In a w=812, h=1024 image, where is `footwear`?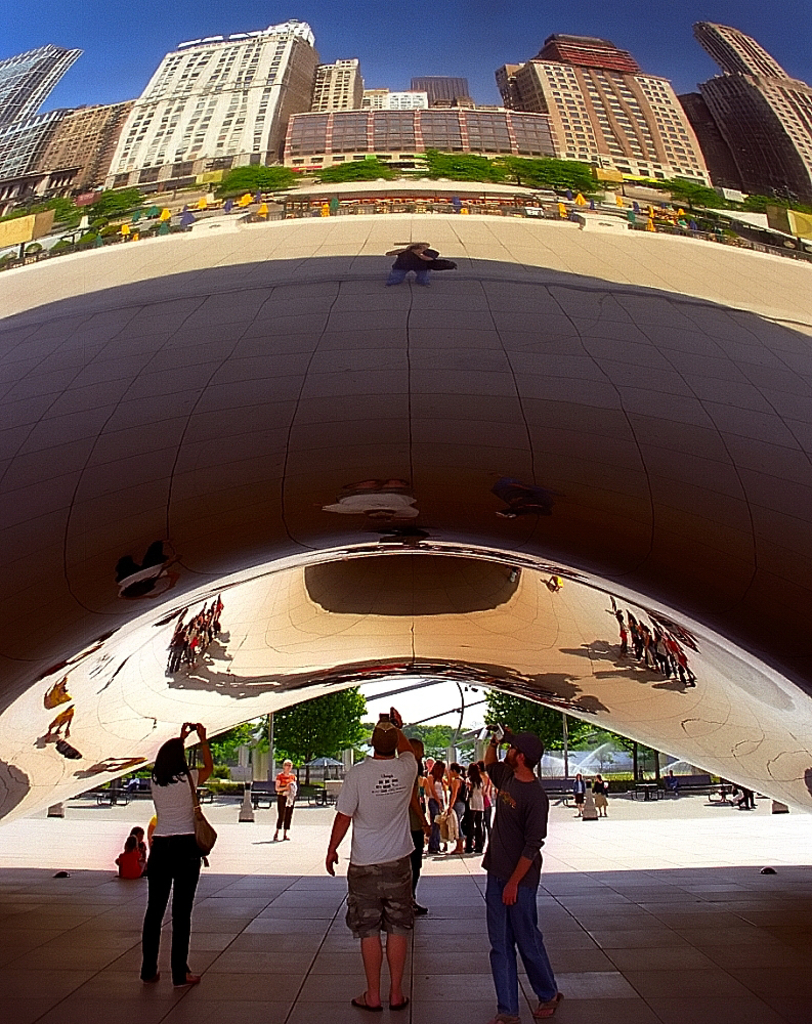
l=388, t=997, r=410, b=1016.
